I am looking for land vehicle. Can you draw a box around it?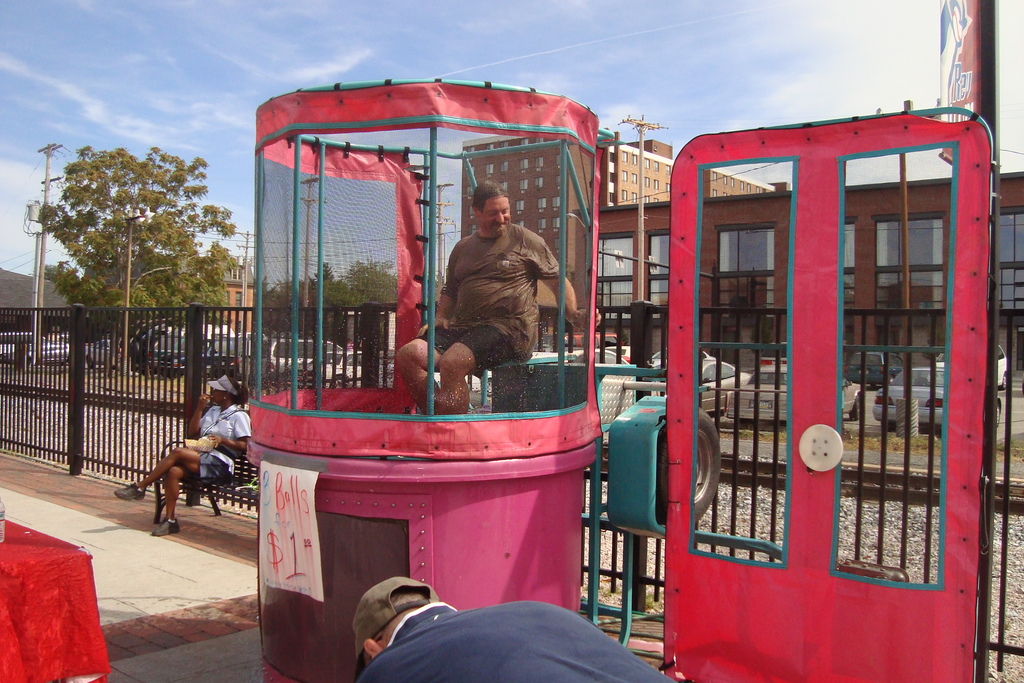
Sure, the bounding box is select_region(85, 337, 122, 367).
